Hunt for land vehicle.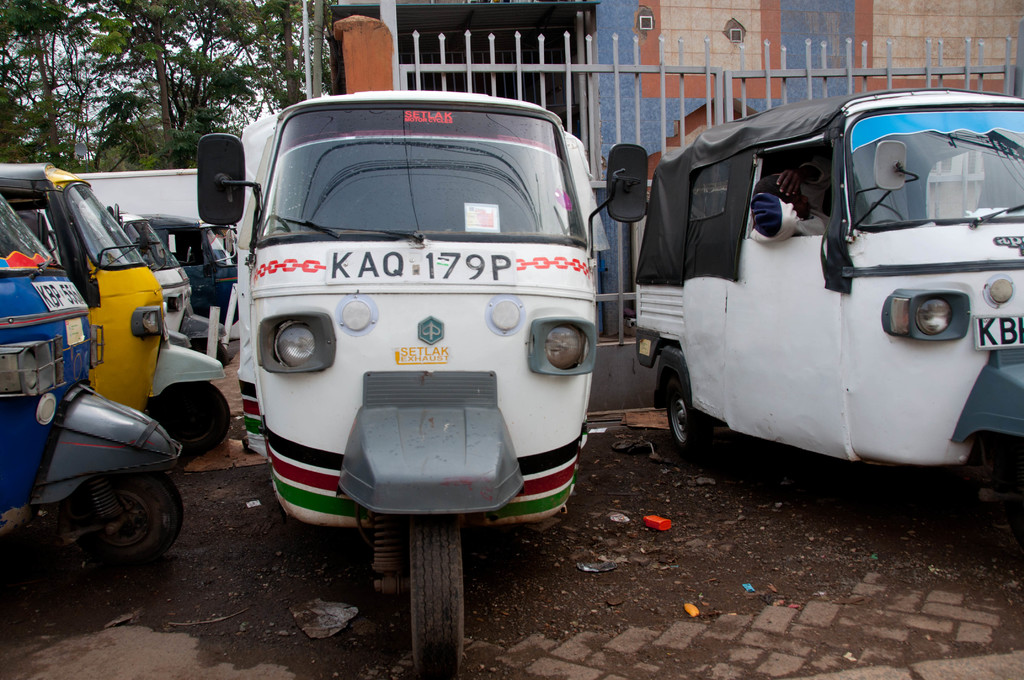
Hunted down at [x1=0, y1=161, x2=236, y2=449].
